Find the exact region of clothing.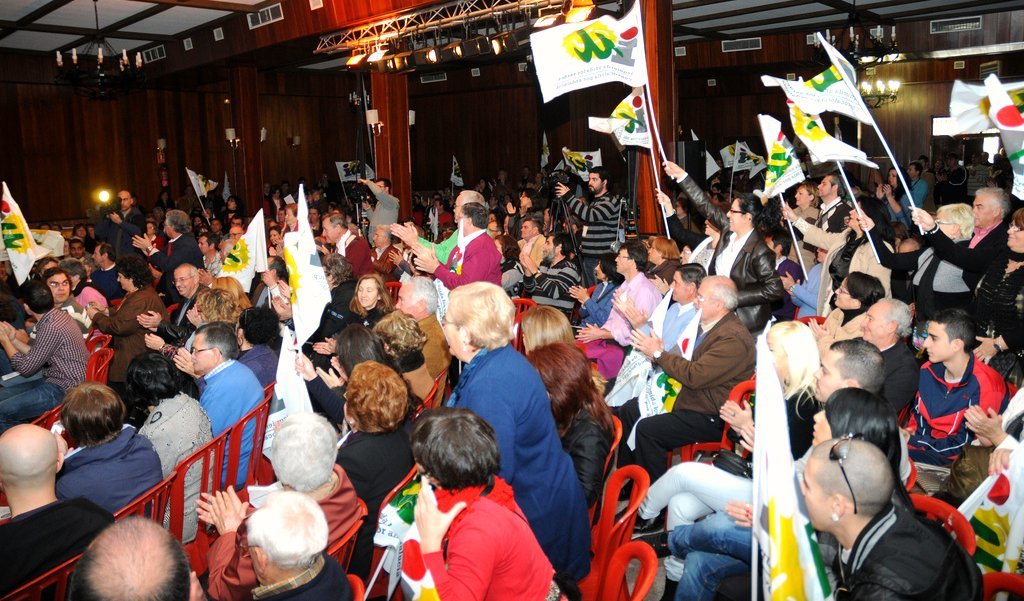
Exact region: region(496, 226, 552, 296).
